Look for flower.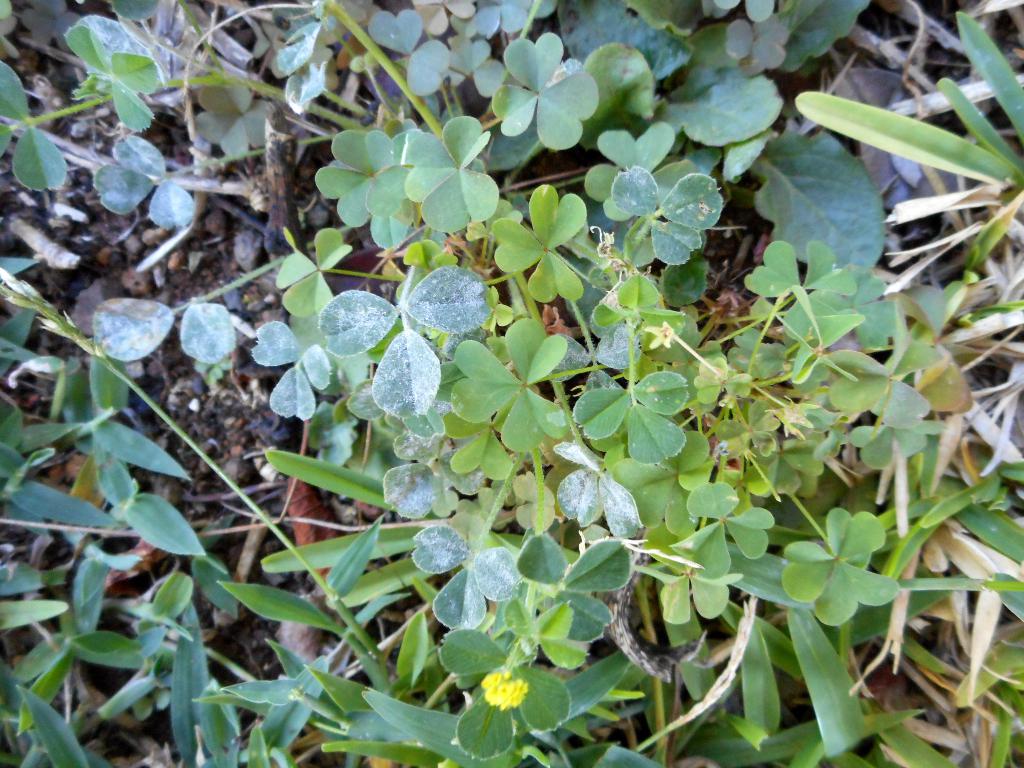
Found: locate(641, 320, 680, 350).
